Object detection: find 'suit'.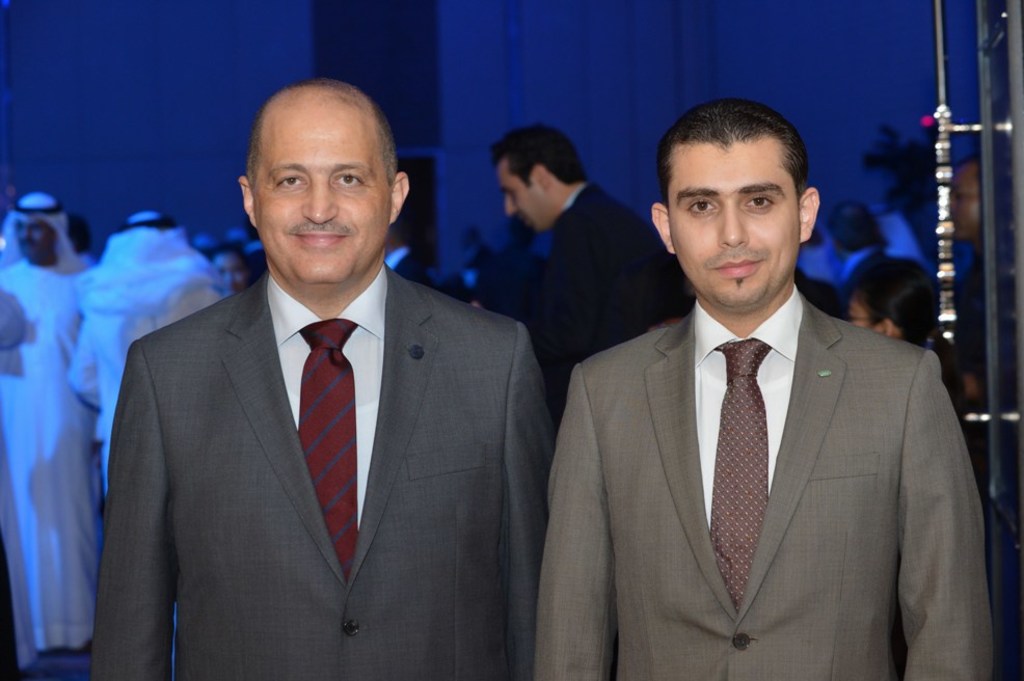
l=87, t=257, r=550, b=680.
